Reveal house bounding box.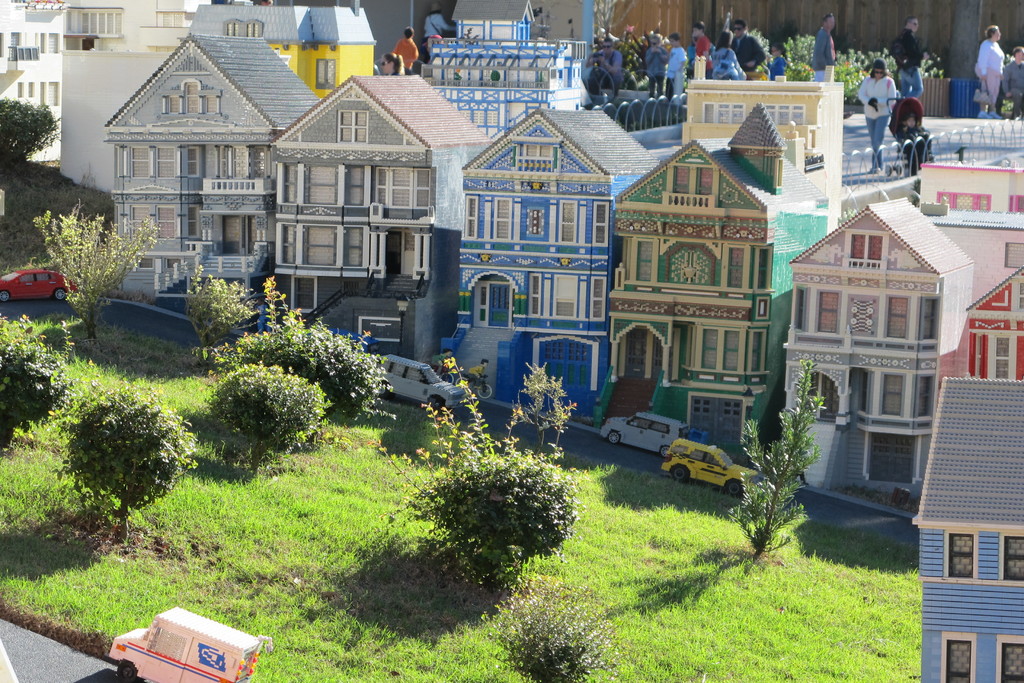
Revealed: Rect(765, 165, 984, 521).
